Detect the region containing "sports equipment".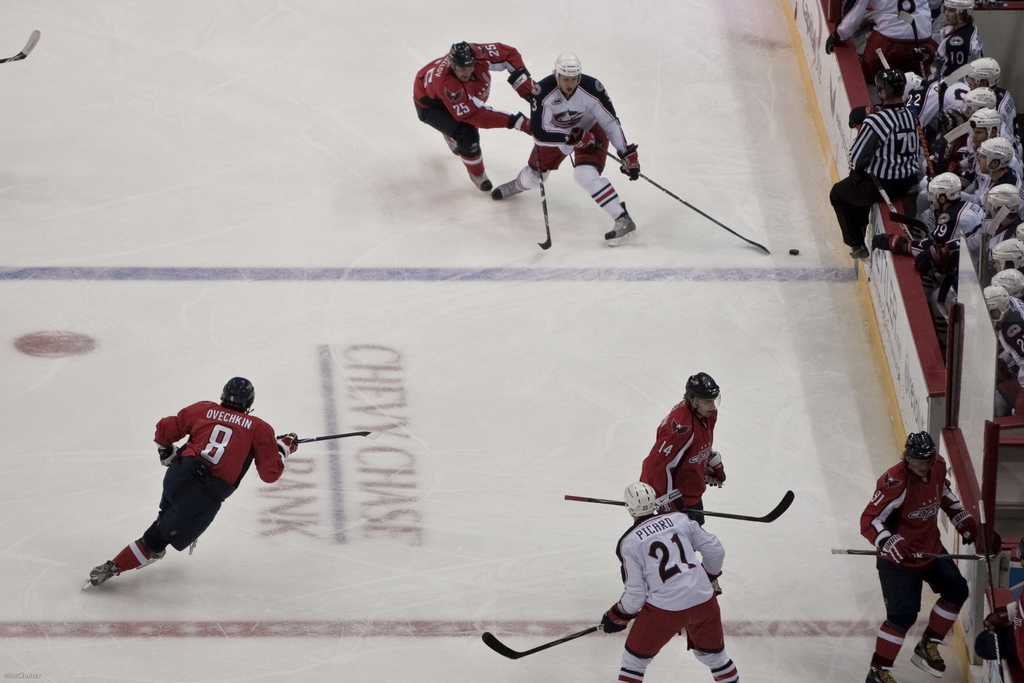
Rect(605, 206, 639, 244).
